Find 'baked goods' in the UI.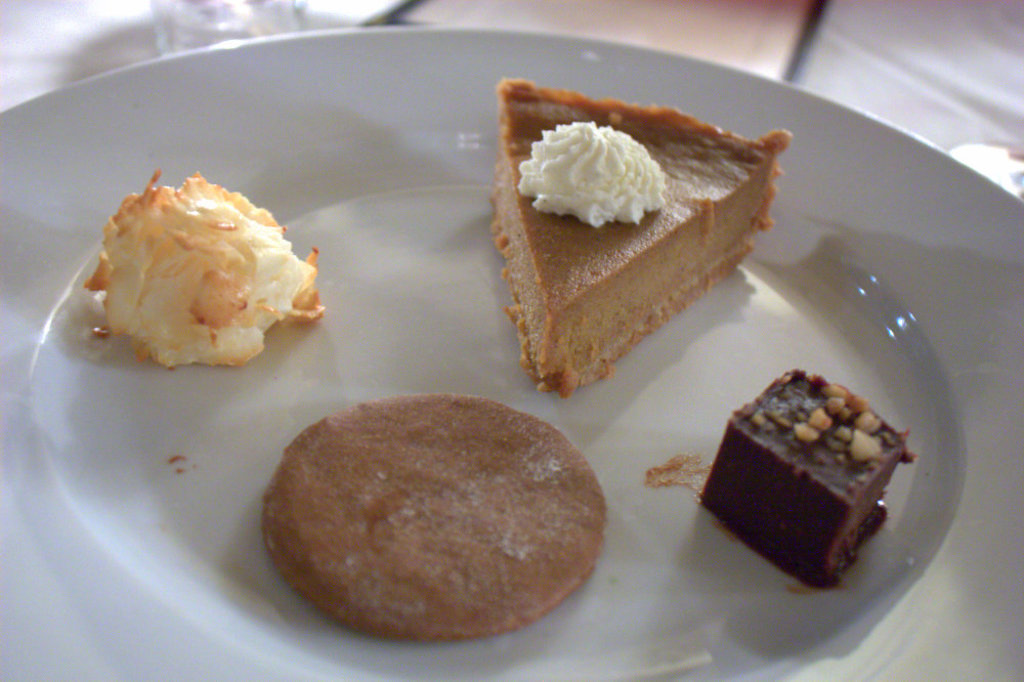
UI element at bbox=[88, 168, 321, 368].
